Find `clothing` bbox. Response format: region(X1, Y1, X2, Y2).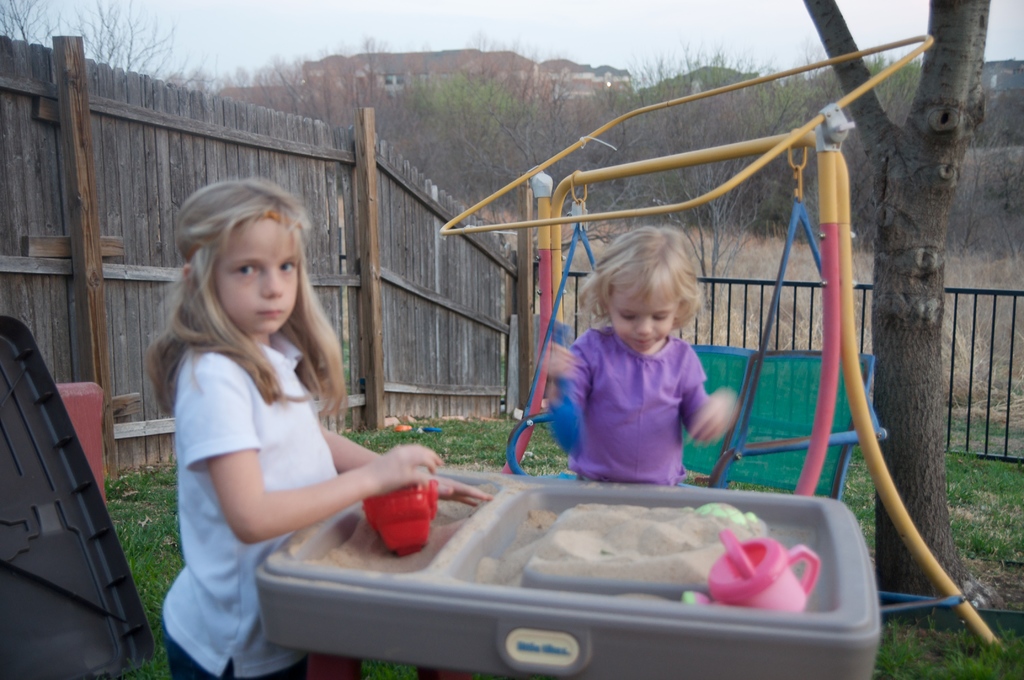
region(555, 319, 710, 486).
